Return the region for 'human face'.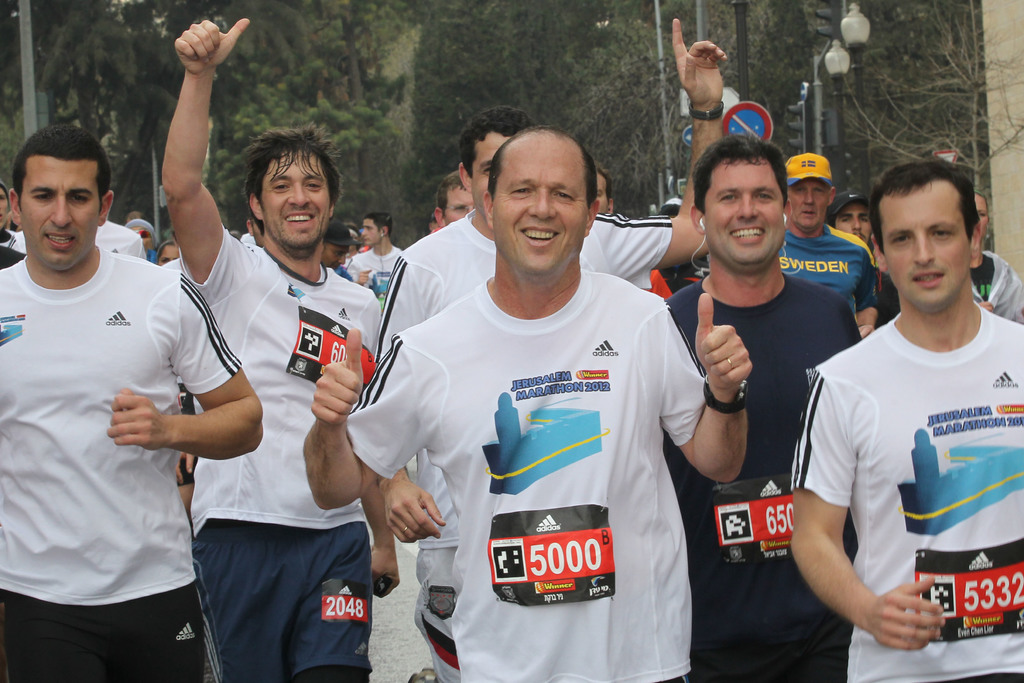
rect(471, 132, 504, 213).
